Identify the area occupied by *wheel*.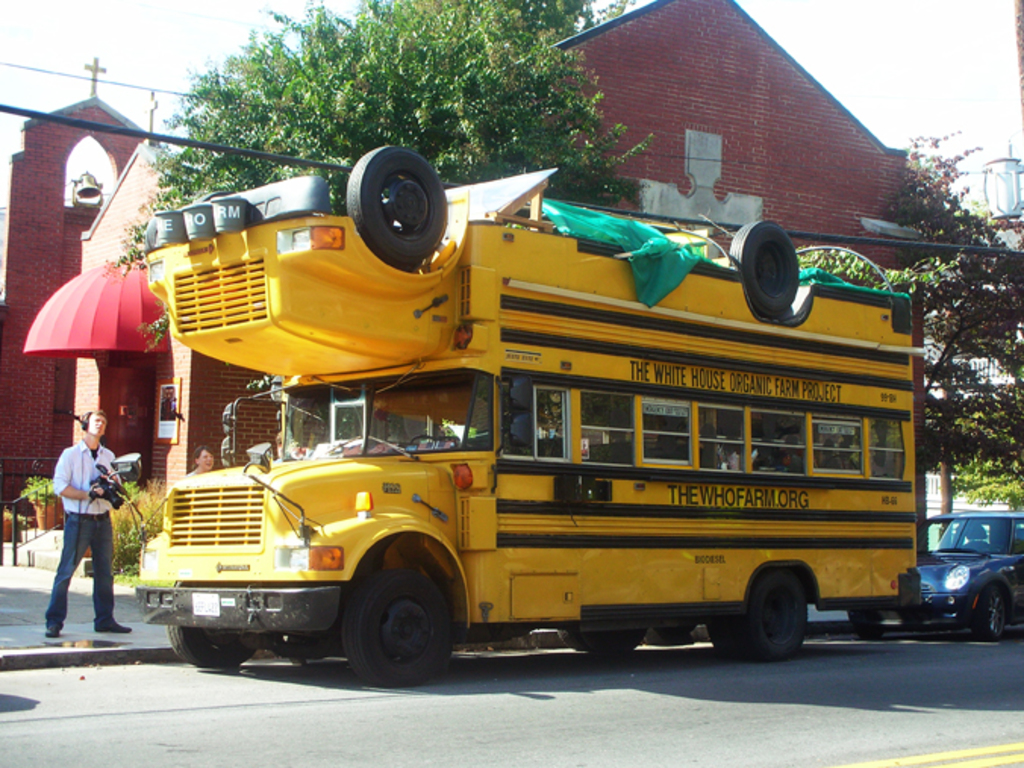
Area: x1=556, y1=627, x2=588, y2=651.
